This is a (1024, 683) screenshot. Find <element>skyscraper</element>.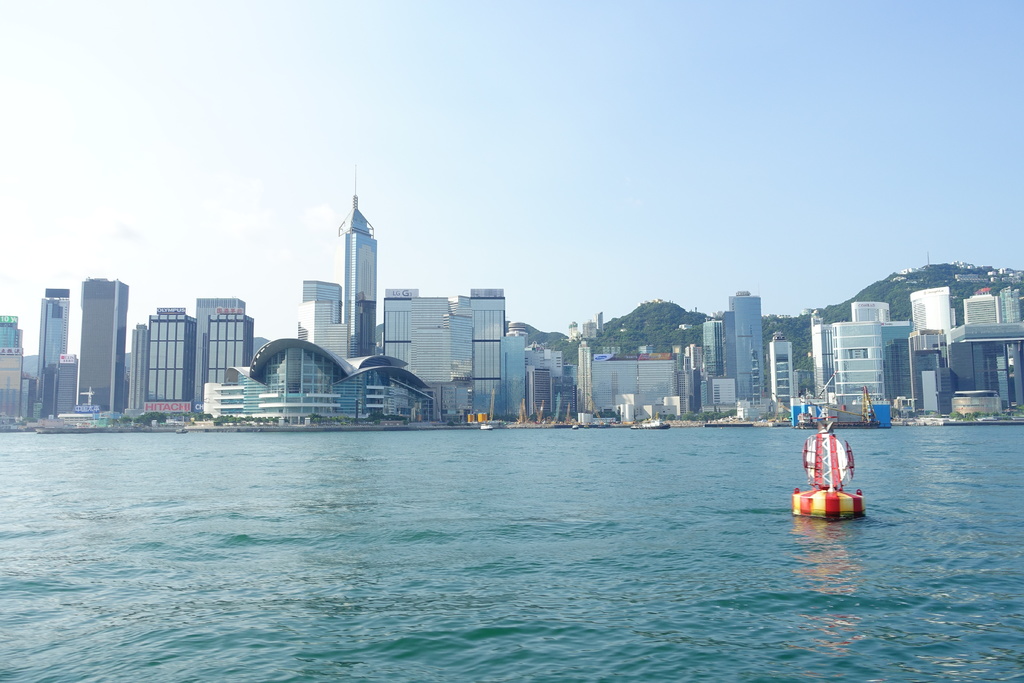
Bounding box: 79/276/127/410.
